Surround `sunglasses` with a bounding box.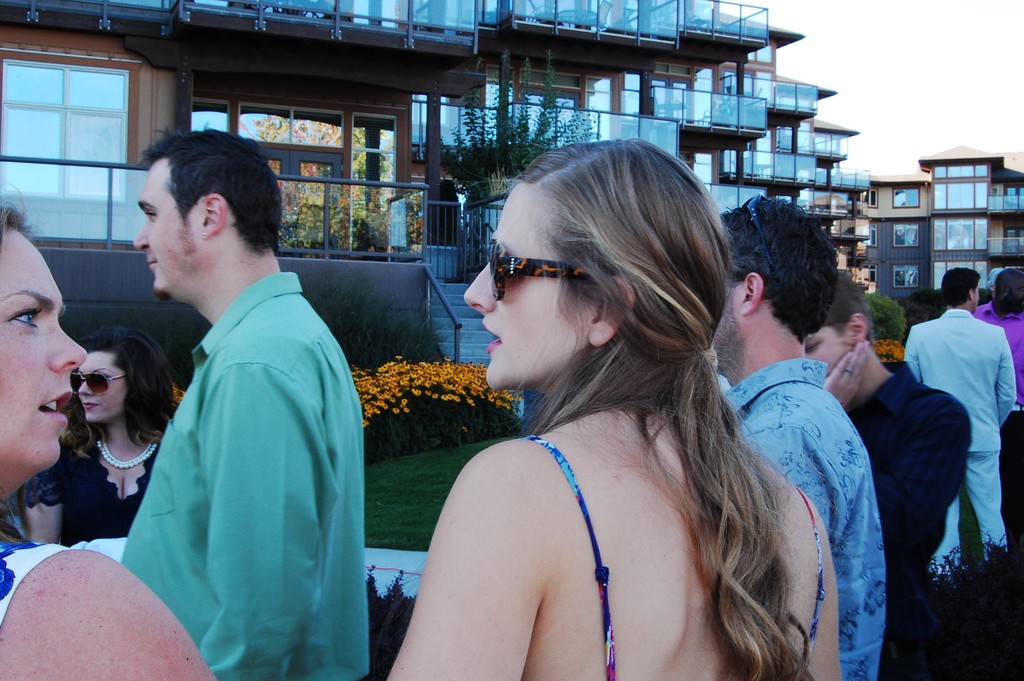
x1=488 y1=236 x2=604 y2=307.
